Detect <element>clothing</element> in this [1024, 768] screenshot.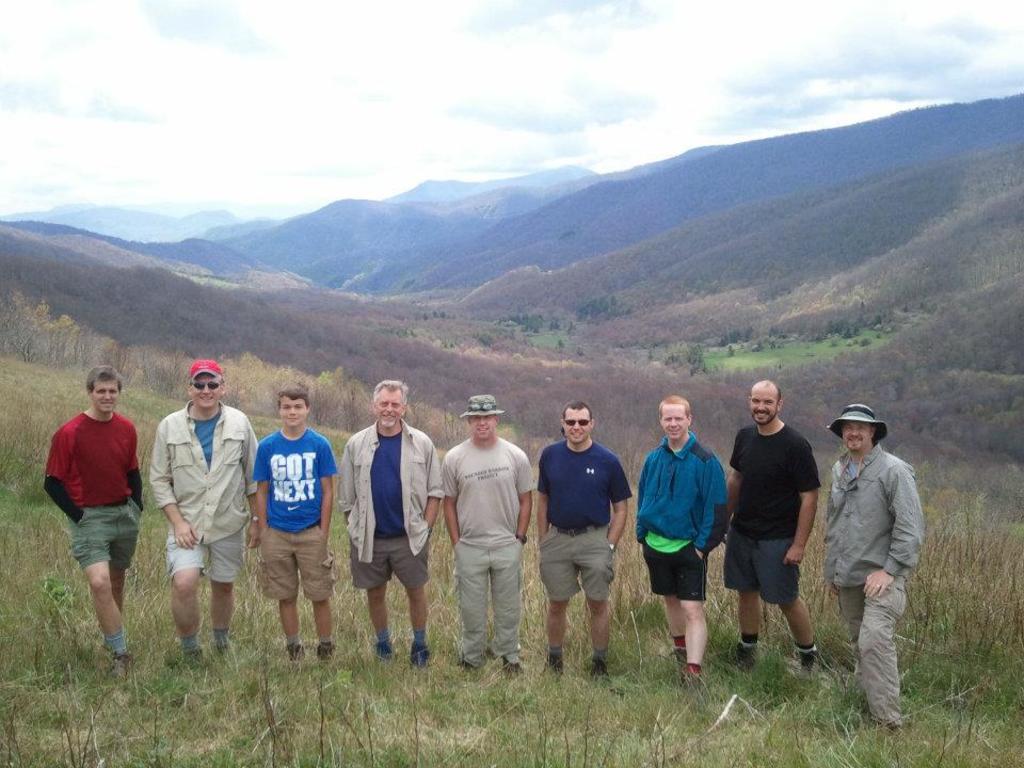
Detection: <region>260, 425, 330, 604</region>.
